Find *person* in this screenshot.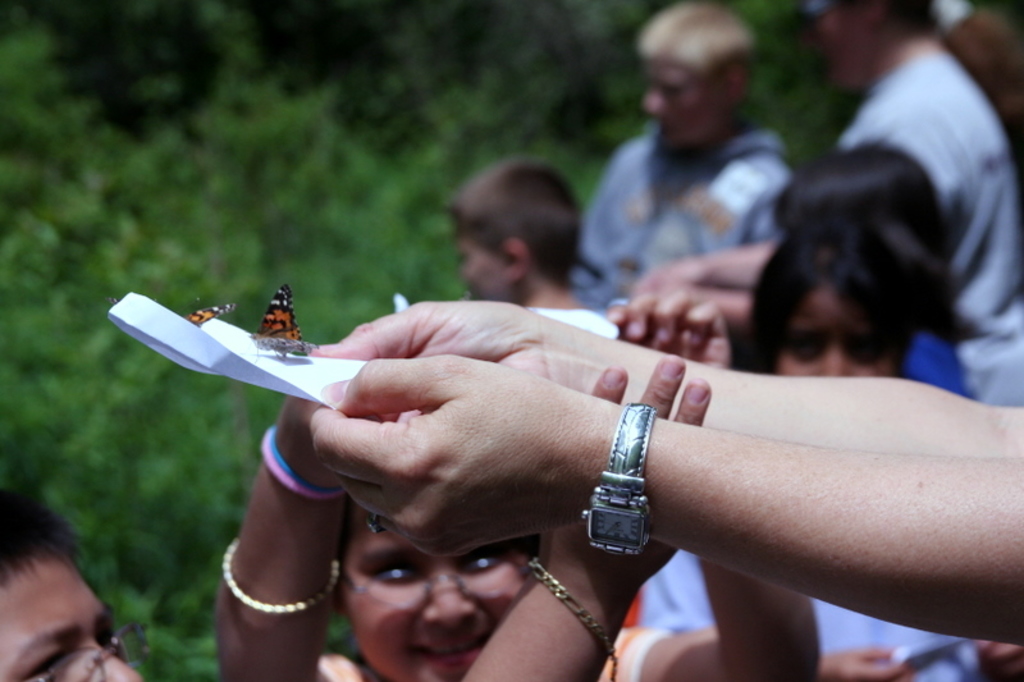
The bounding box for *person* is crop(773, 145, 960, 398).
